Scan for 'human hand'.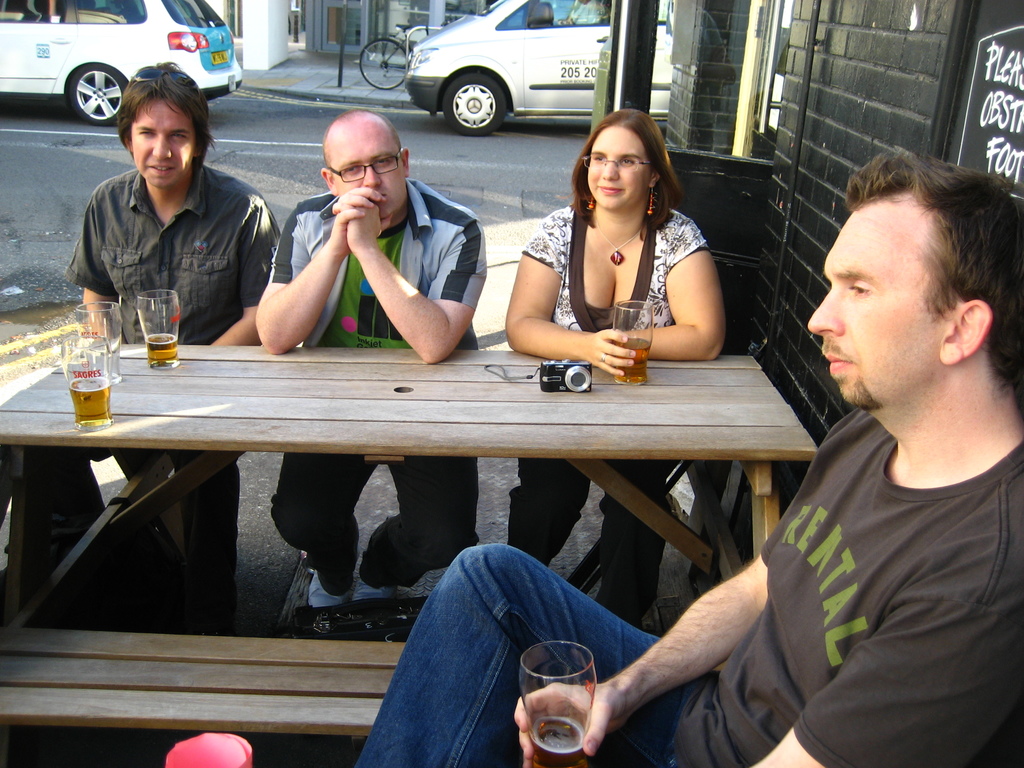
Scan result: [335, 186, 387, 252].
